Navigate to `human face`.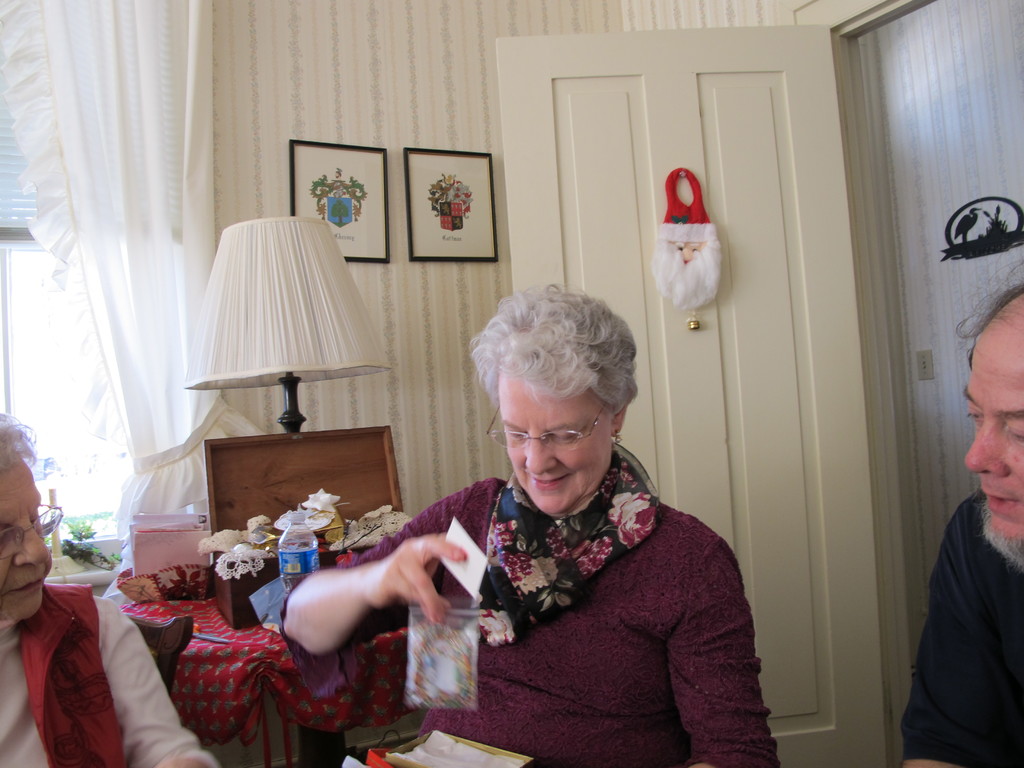
Navigation target: BBox(504, 377, 609, 516).
